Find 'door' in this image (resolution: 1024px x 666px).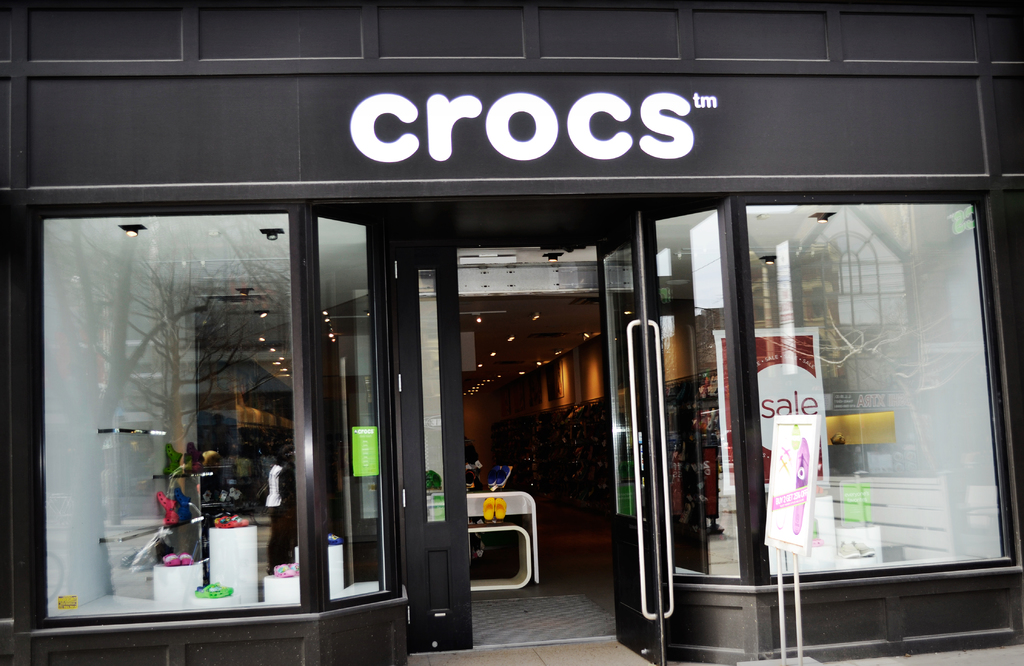
[left=383, top=207, right=477, bottom=646].
